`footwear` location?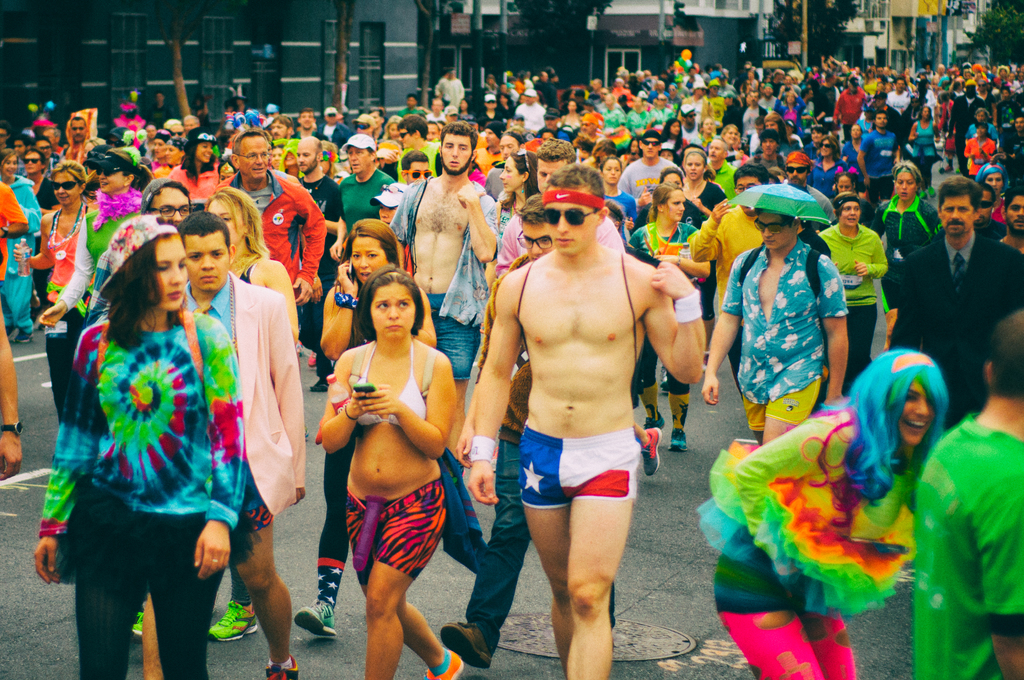
box=[305, 346, 316, 370]
